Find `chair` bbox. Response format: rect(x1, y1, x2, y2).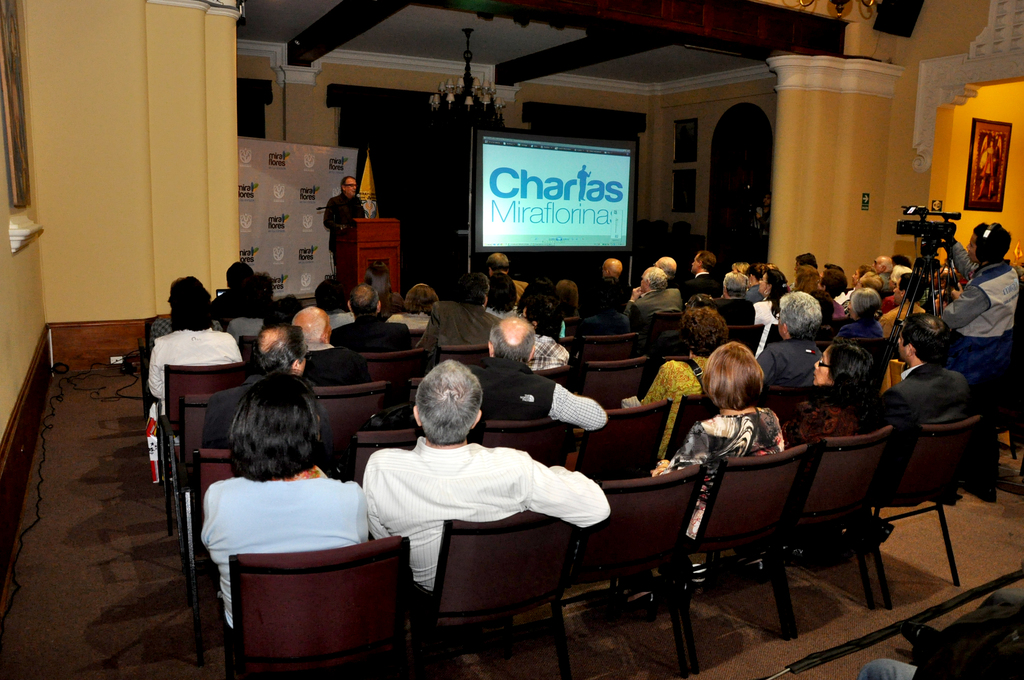
rect(616, 447, 805, 669).
